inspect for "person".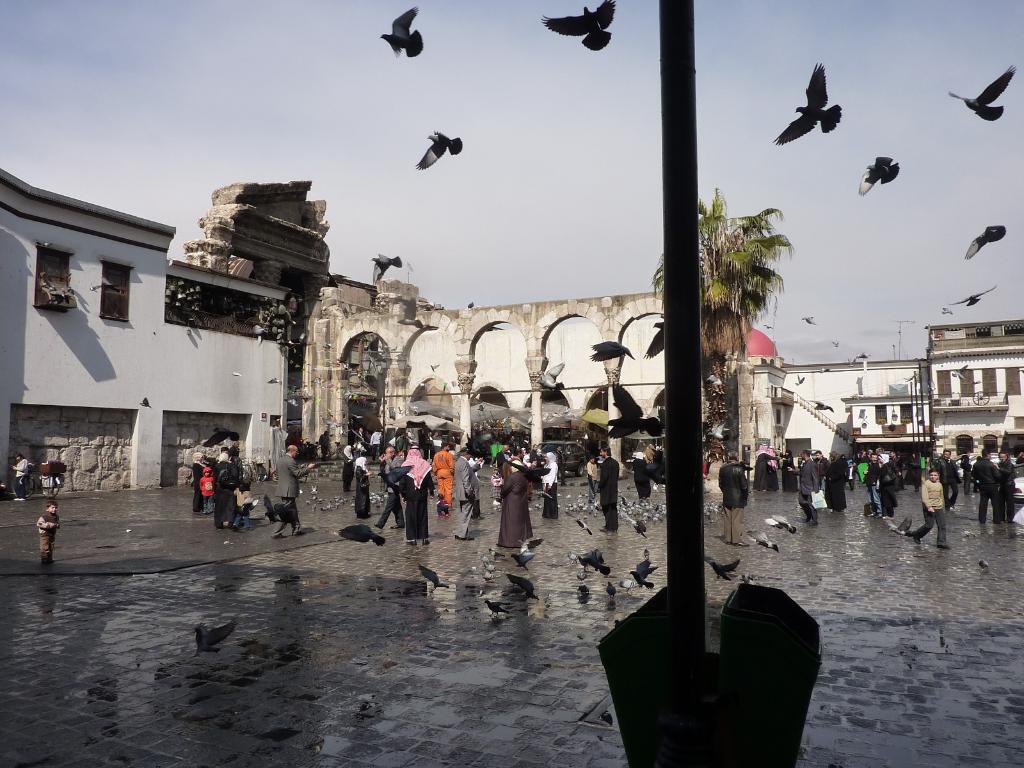
Inspection: region(435, 492, 448, 518).
